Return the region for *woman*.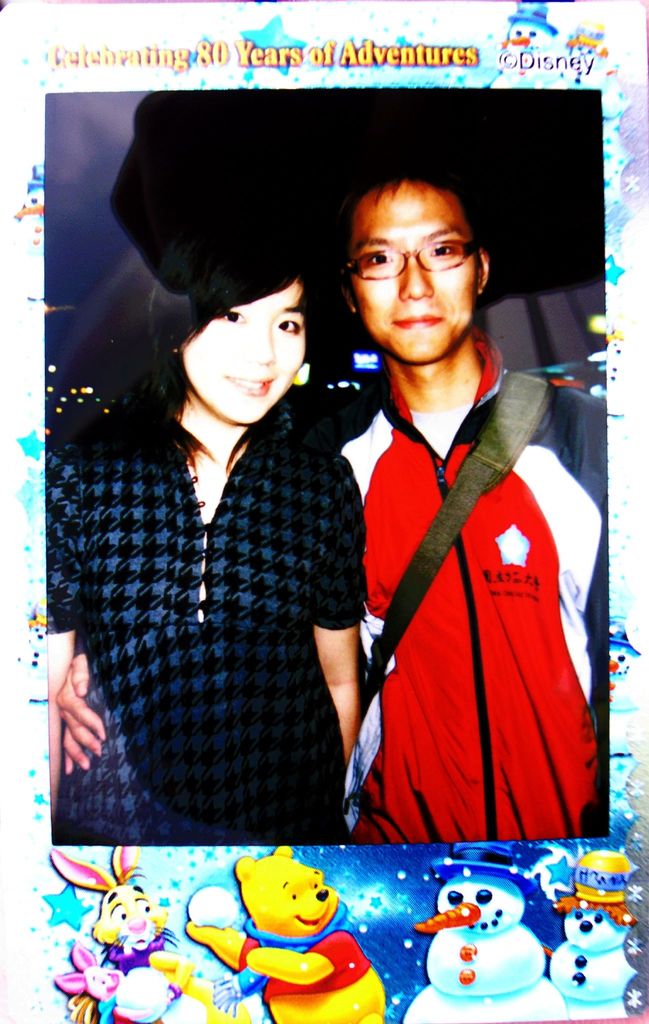
54, 161, 406, 870.
